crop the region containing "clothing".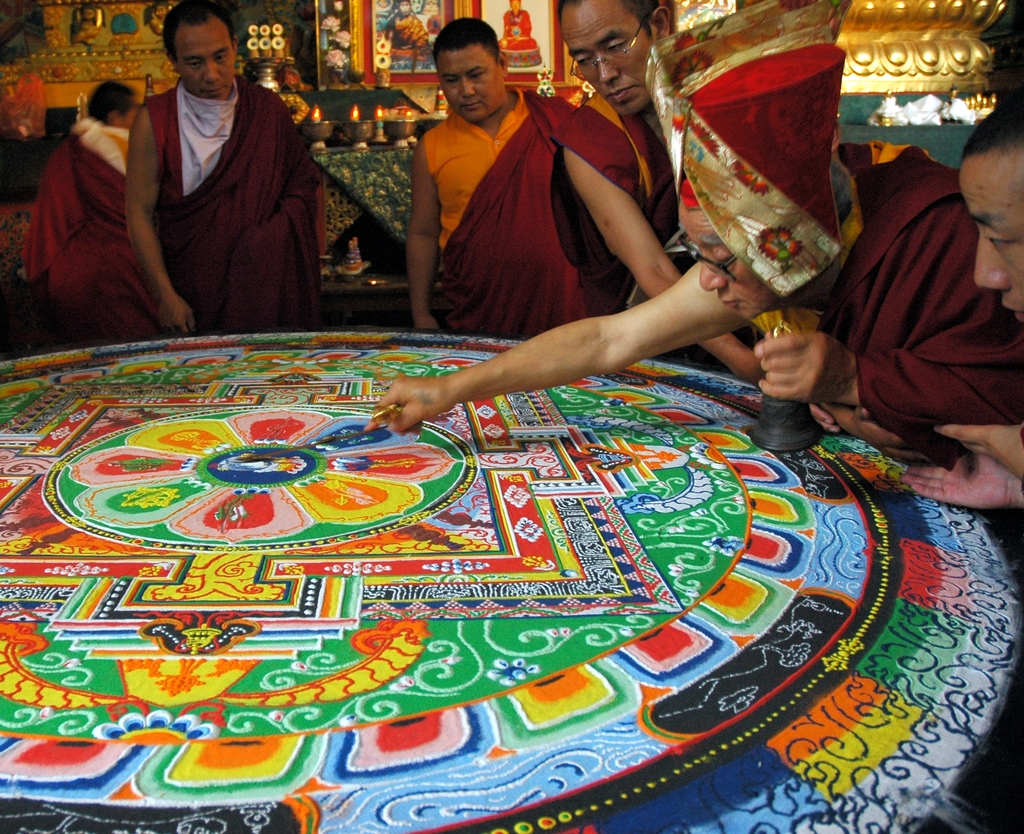
Crop region: 641/0/1023/469.
